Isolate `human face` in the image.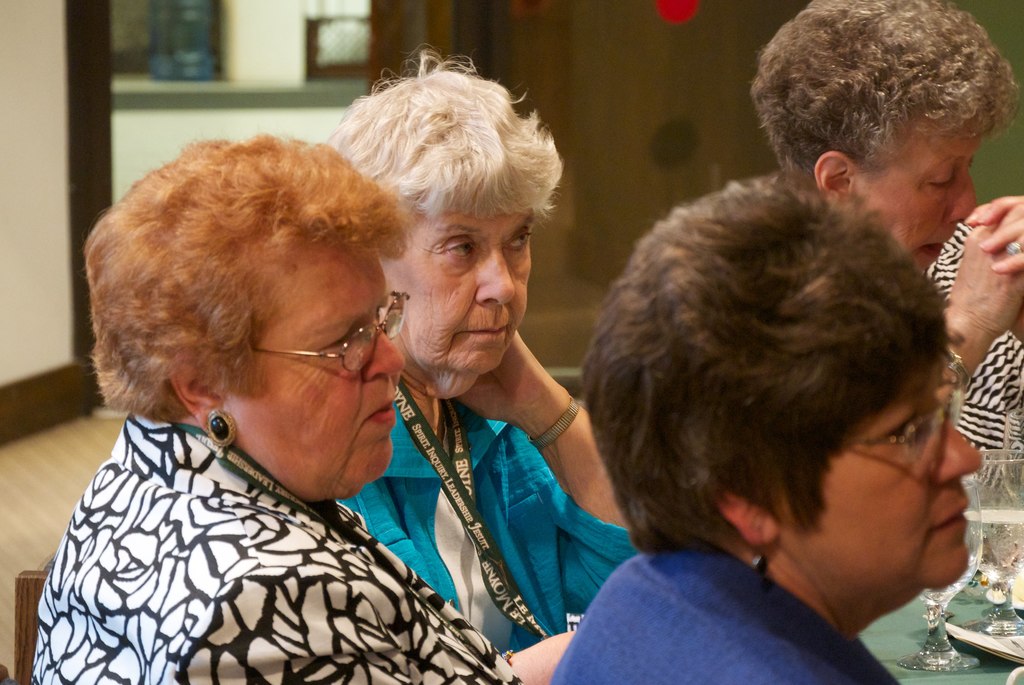
Isolated region: box(235, 235, 411, 498).
